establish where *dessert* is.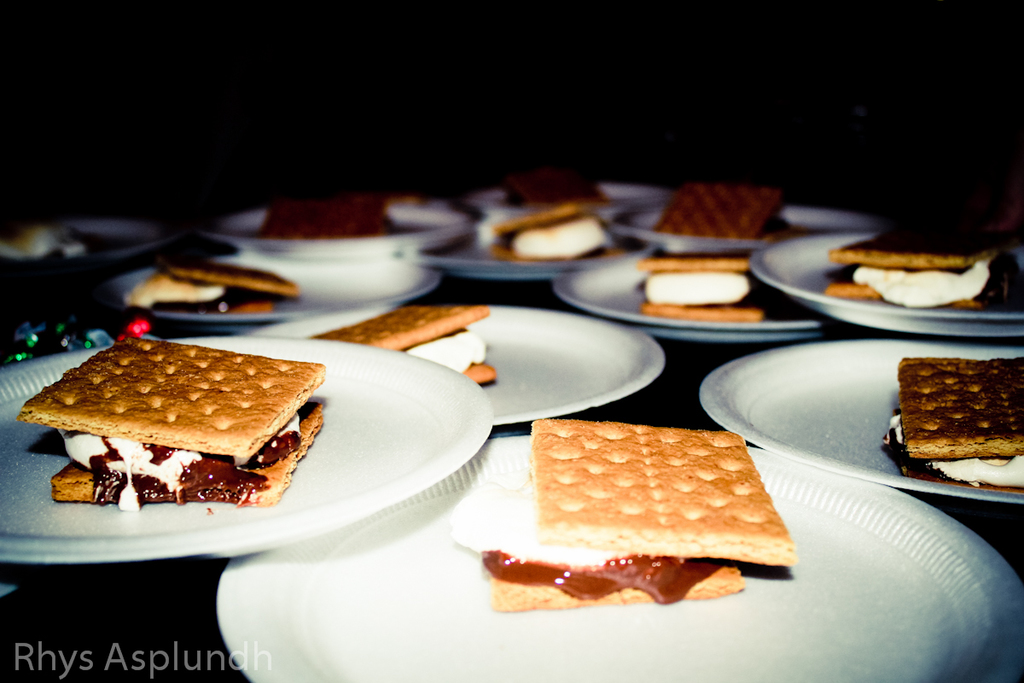
Established at box(323, 297, 496, 400).
